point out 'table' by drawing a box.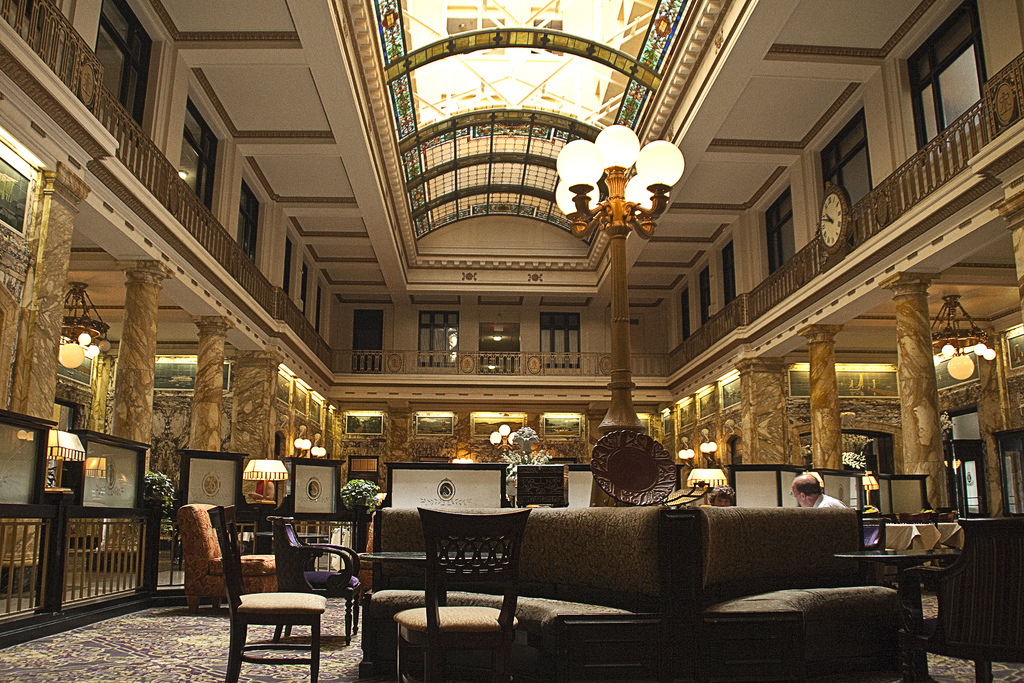
box=[836, 536, 958, 682].
